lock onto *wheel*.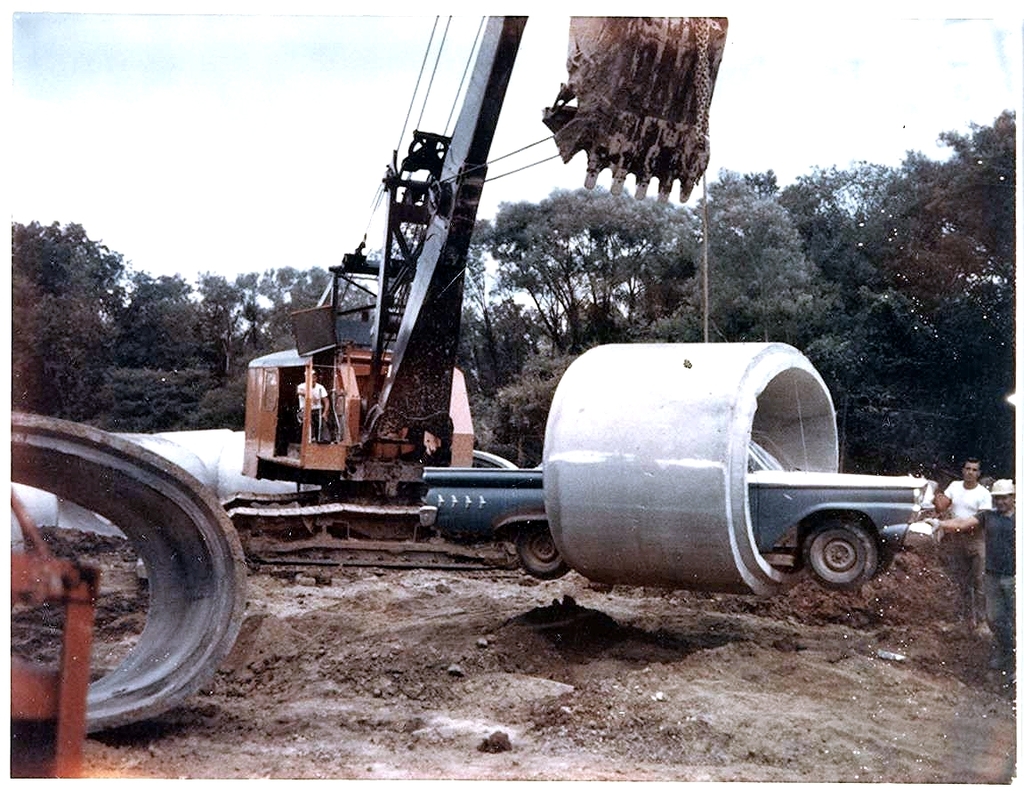
Locked: rect(806, 526, 879, 589).
